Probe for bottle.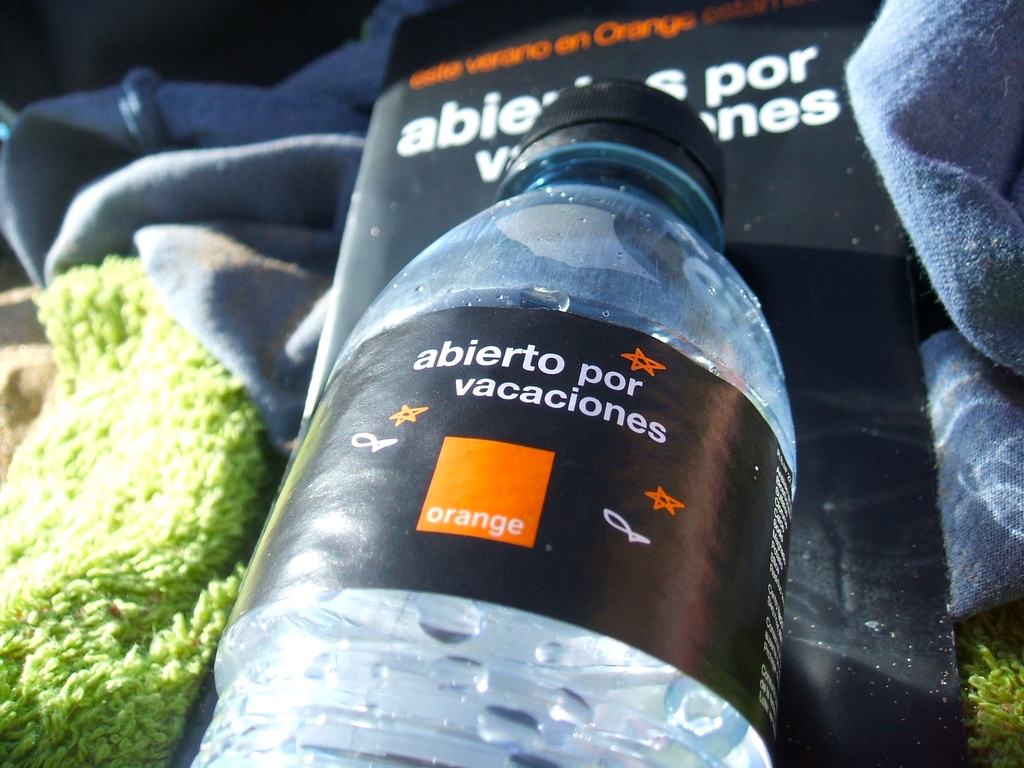
Probe result: 166/76/801/767.
